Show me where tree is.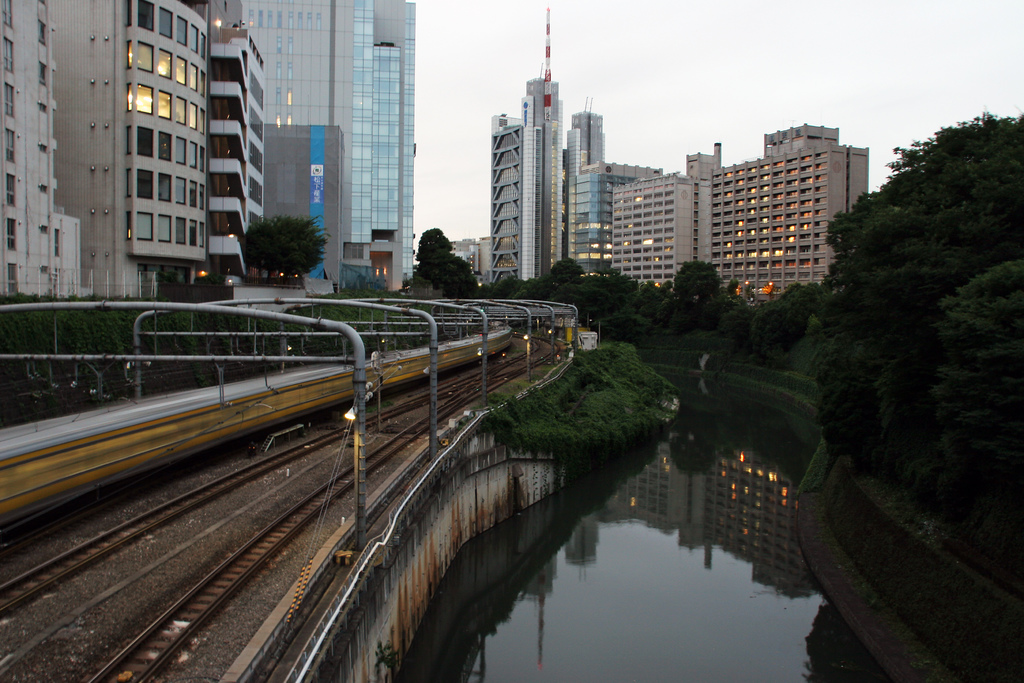
tree is at box=[799, 104, 1011, 568].
